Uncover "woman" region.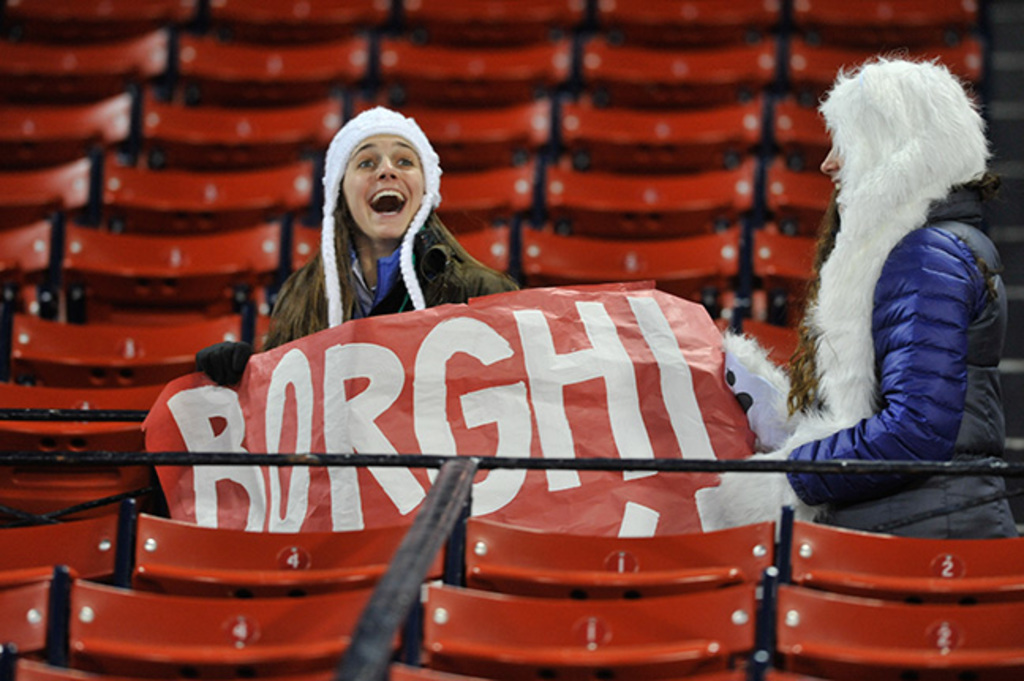
Uncovered: <box>722,52,1021,544</box>.
